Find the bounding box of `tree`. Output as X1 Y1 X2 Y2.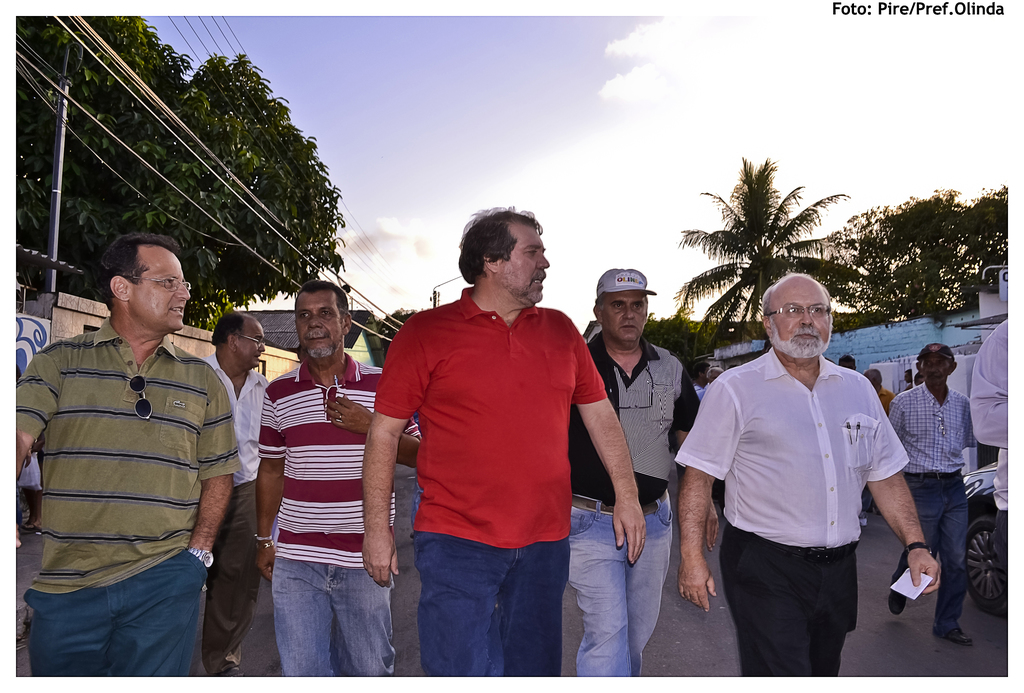
10 15 346 330.
